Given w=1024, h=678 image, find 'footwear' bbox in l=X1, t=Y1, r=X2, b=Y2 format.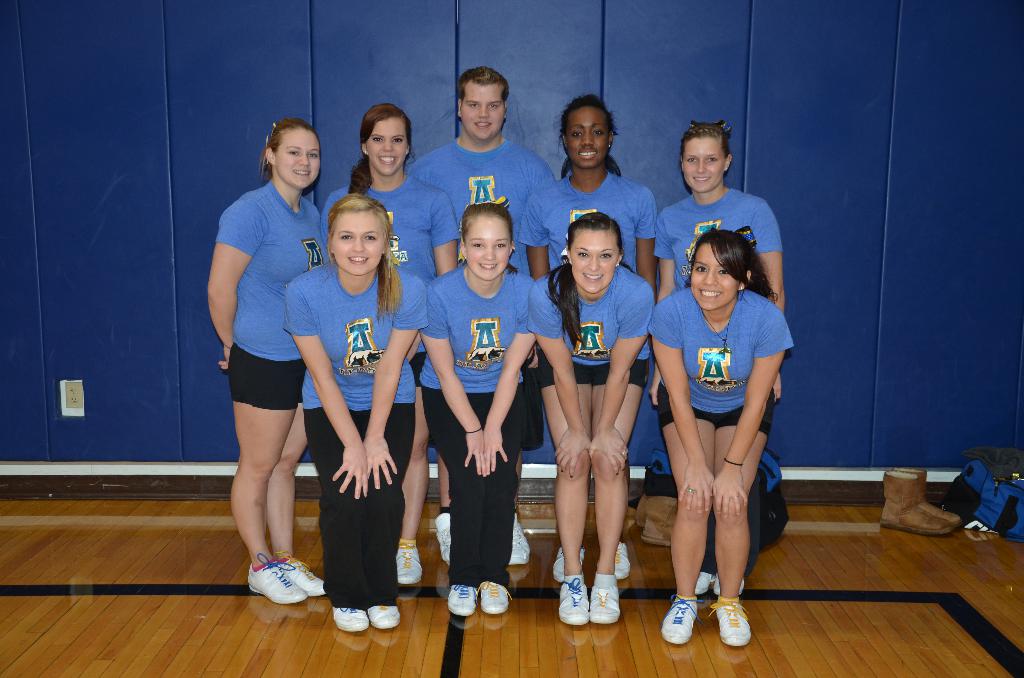
l=426, t=512, r=449, b=564.
